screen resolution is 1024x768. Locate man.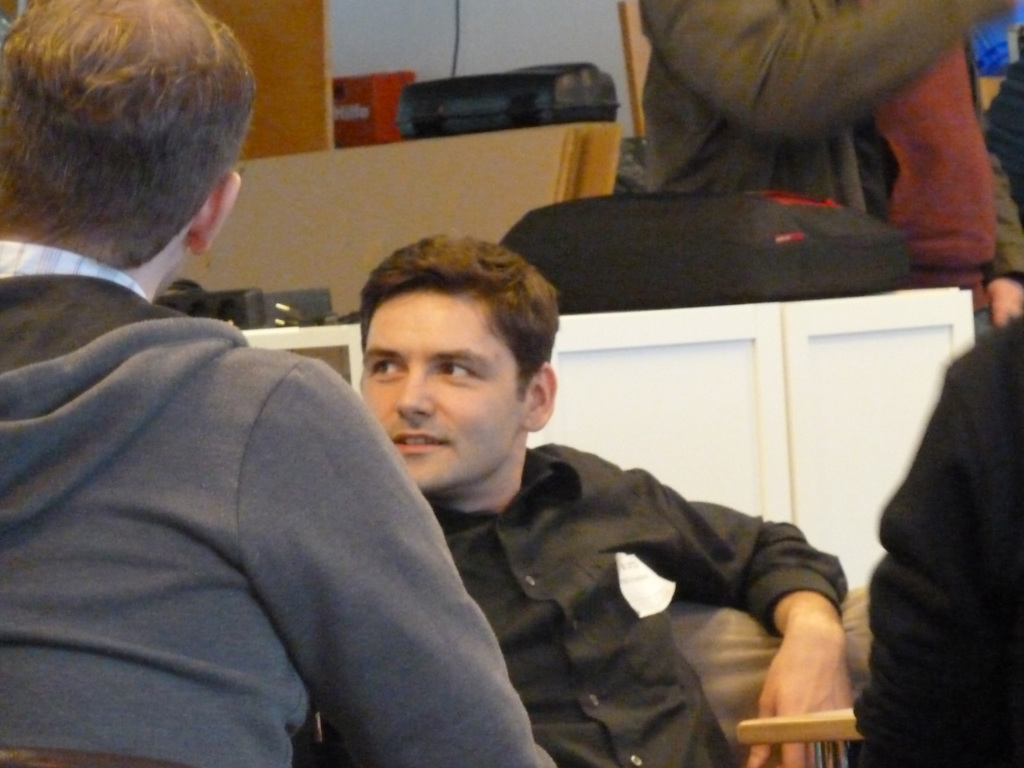
locate(0, 0, 557, 765).
